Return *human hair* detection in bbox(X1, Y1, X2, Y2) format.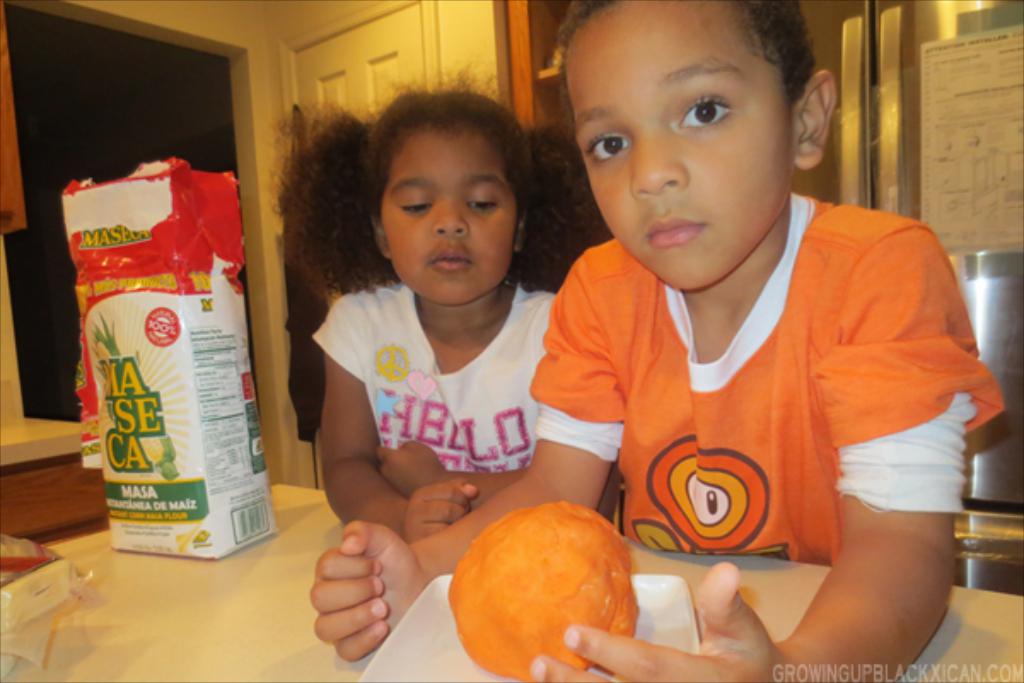
bbox(548, 0, 814, 104).
